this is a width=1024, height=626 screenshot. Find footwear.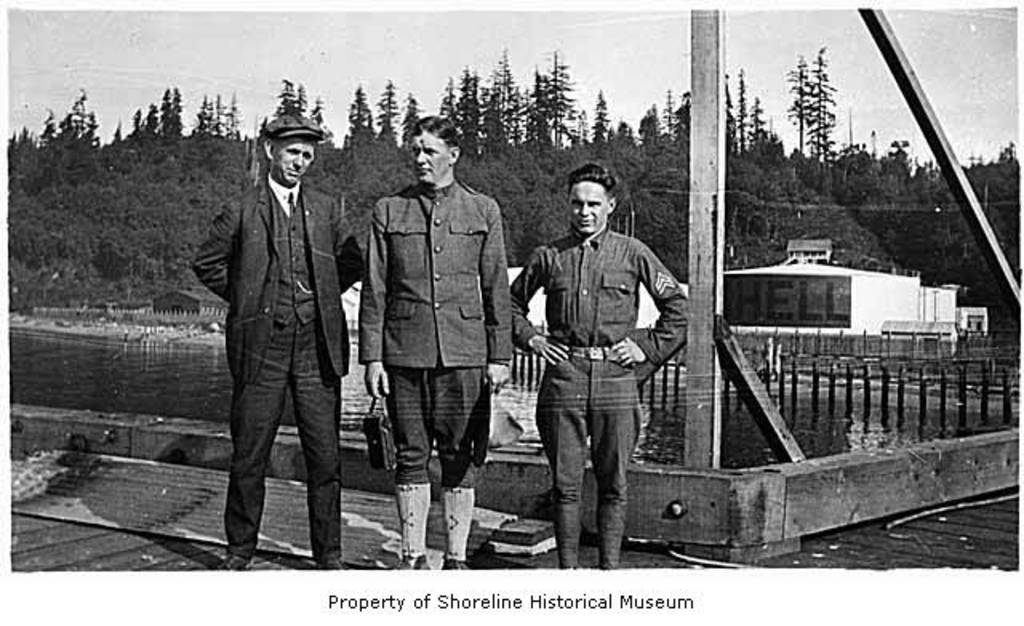
Bounding box: pyautogui.locateOnScreen(323, 552, 341, 578).
